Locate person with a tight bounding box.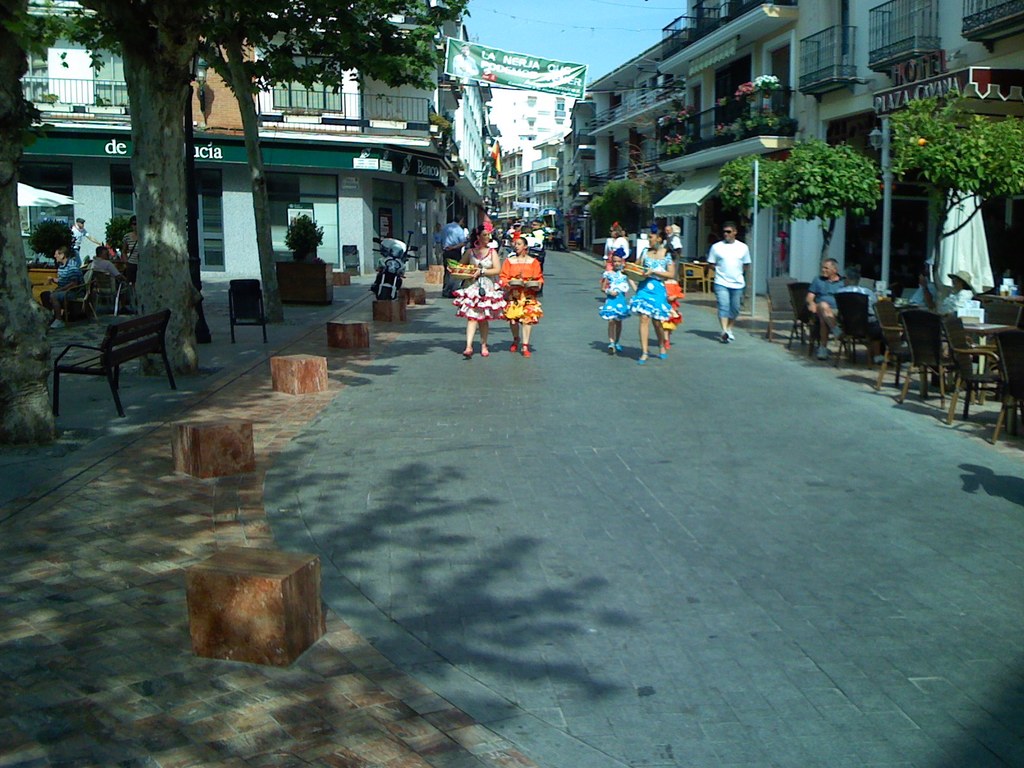
crop(51, 247, 77, 282).
